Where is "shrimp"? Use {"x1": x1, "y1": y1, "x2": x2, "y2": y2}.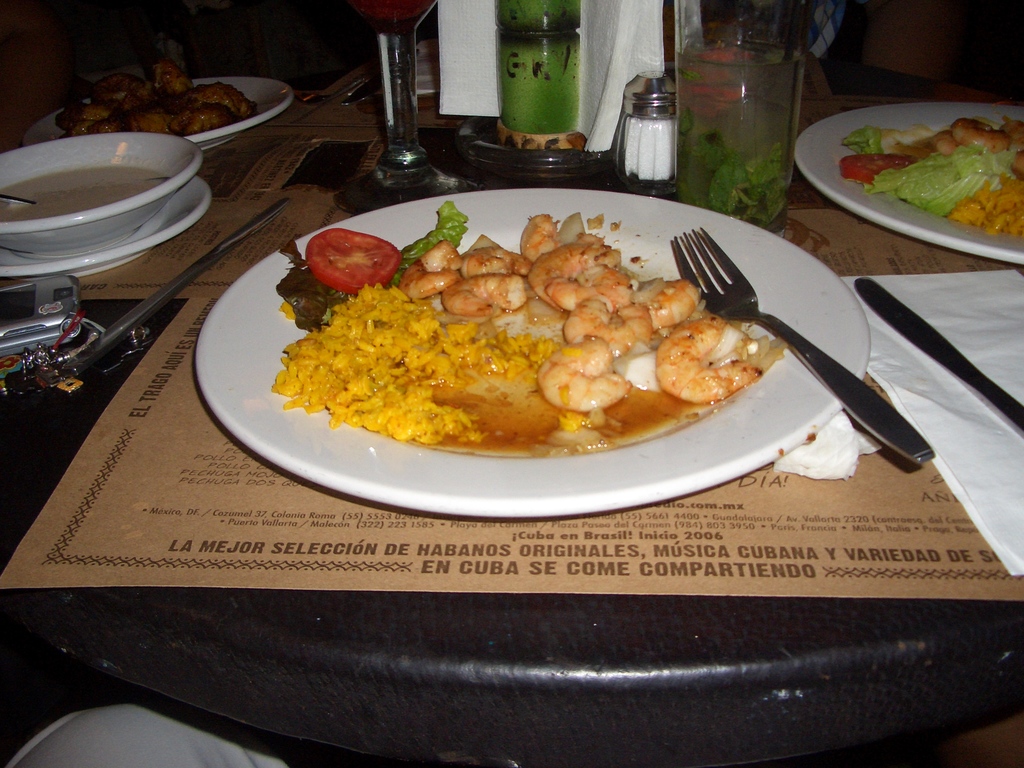
{"x1": 655, "y1": 322, "x2": 763, "y2": 405}.
